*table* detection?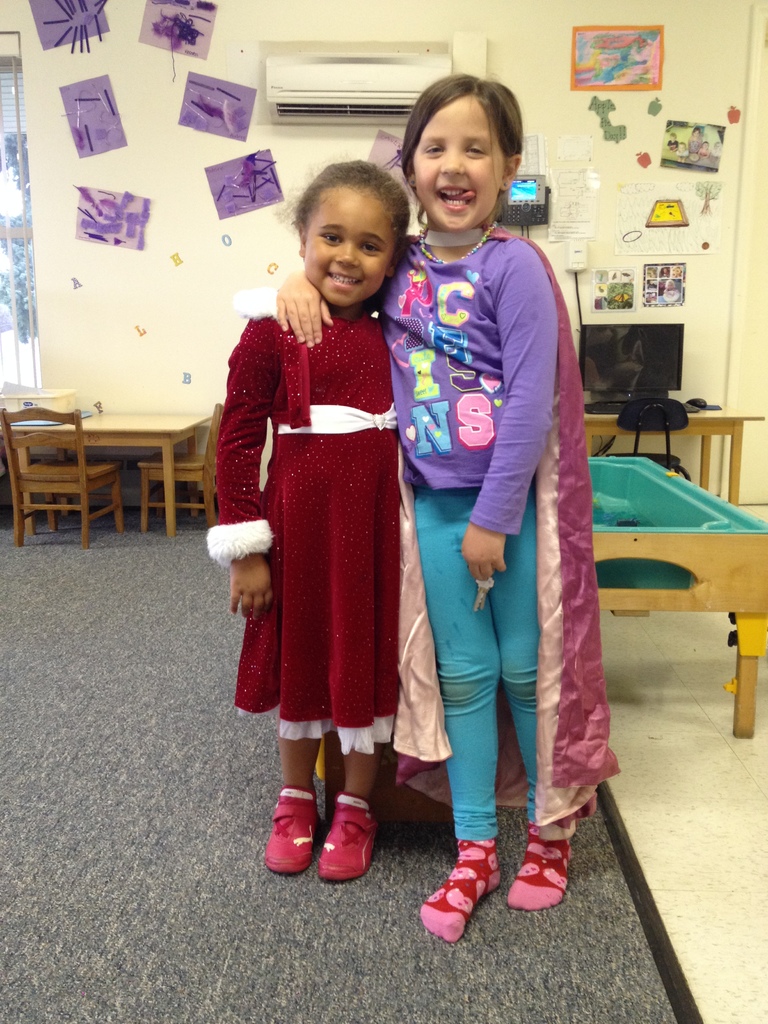
<bbox>580, 398, 764, 502</bbox>
